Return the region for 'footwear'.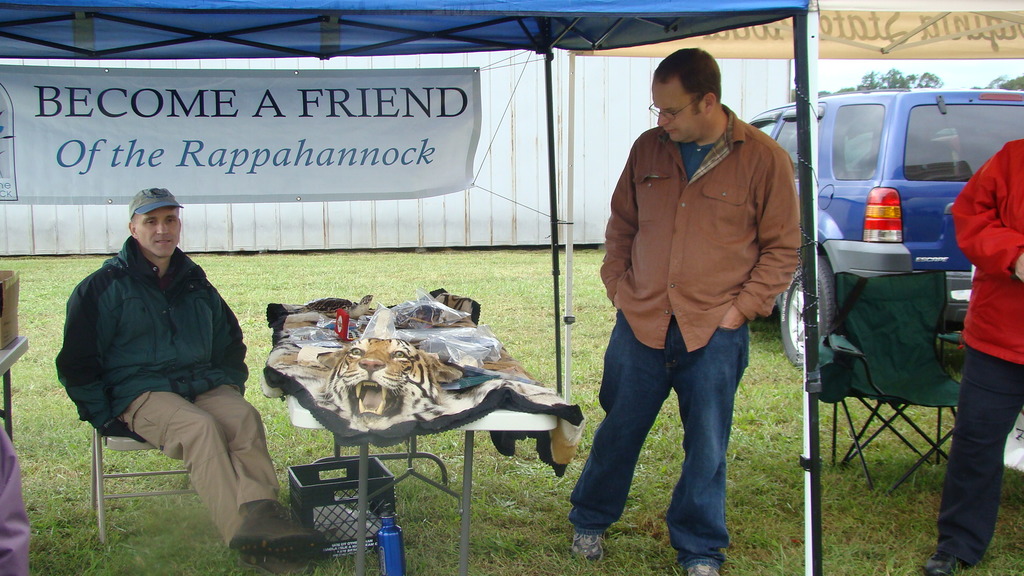
[568,506,625,563].
